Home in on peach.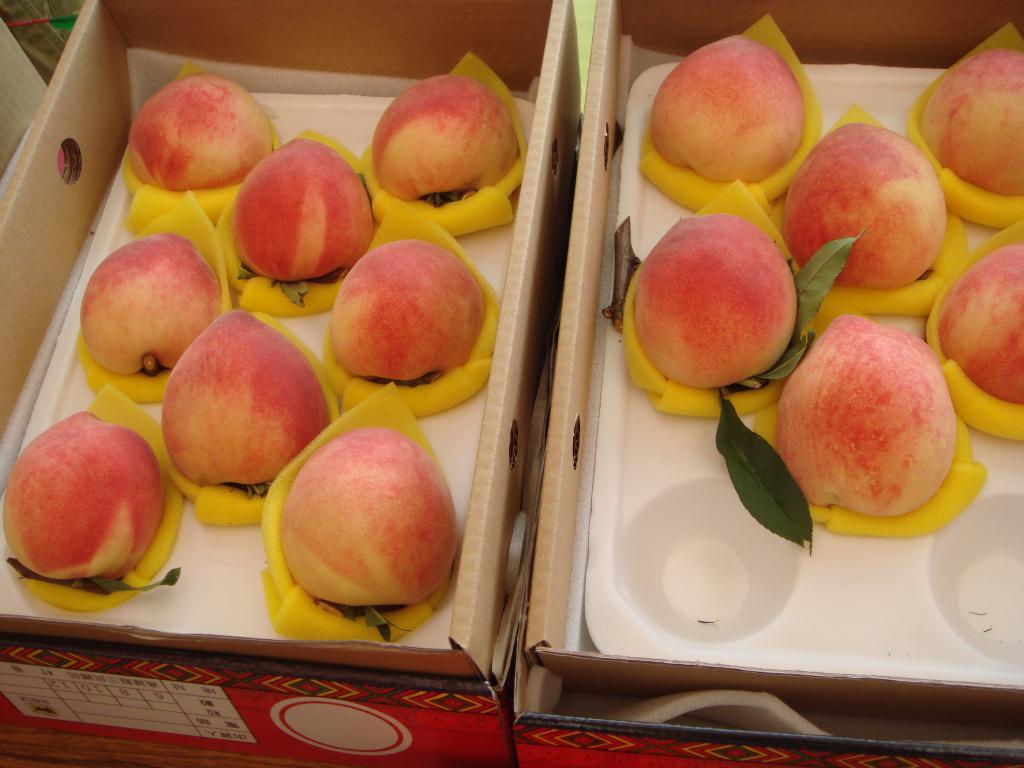
Homed in at x1=922, y1=49, x2=1023, y2=195.
